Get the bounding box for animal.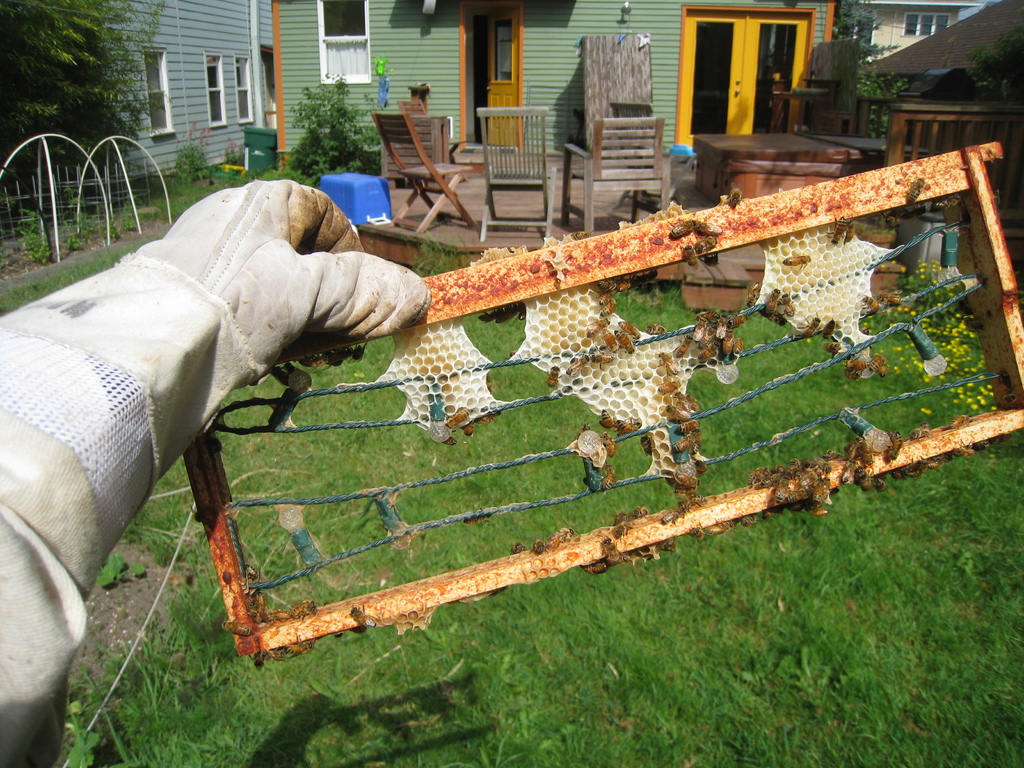
BBox(824, 216, 845, 249).
